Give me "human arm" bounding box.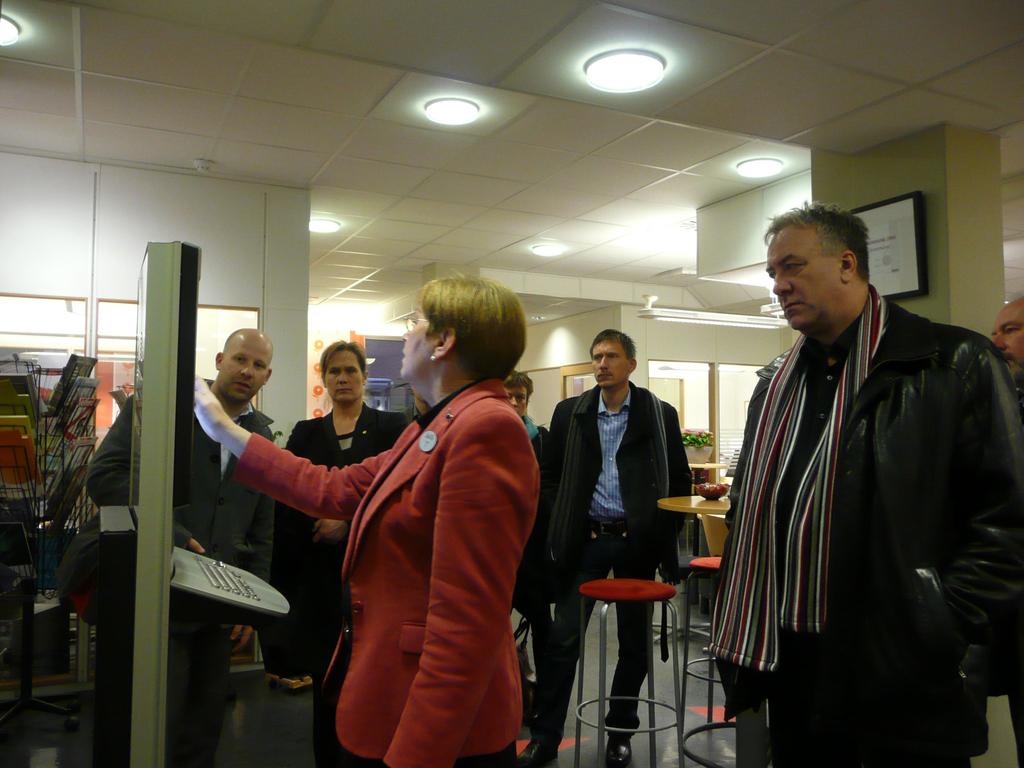
[669,399,696,550].
